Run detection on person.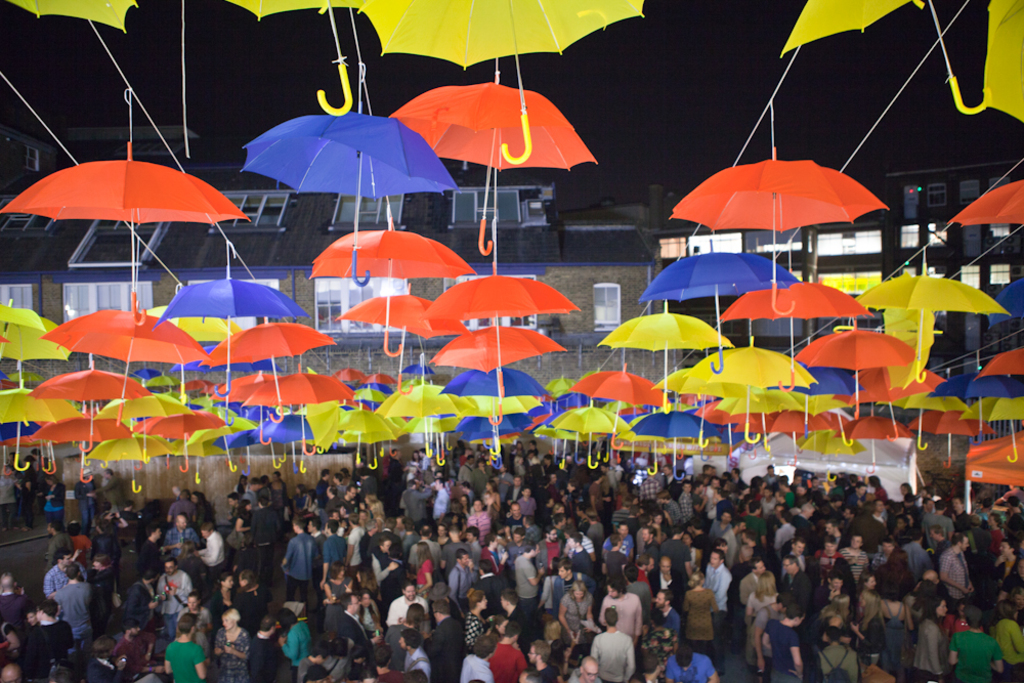
Result: 802:476:824:504.
